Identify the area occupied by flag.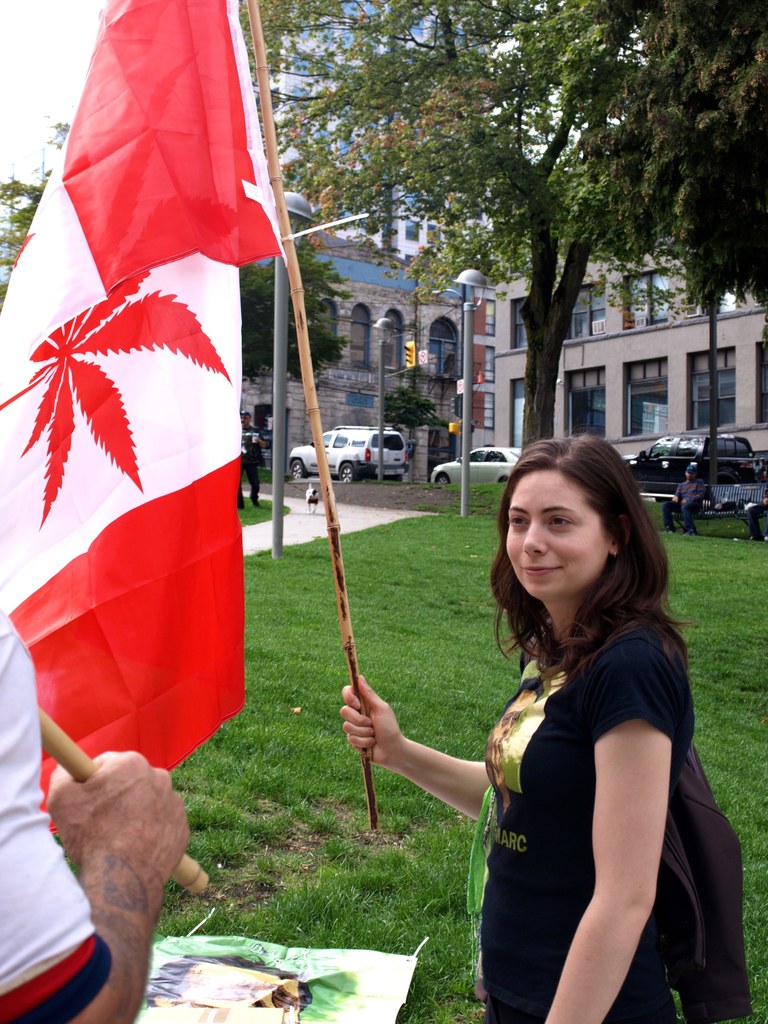
Area: <bbox>12, 20, 287, 862</bbox>.
